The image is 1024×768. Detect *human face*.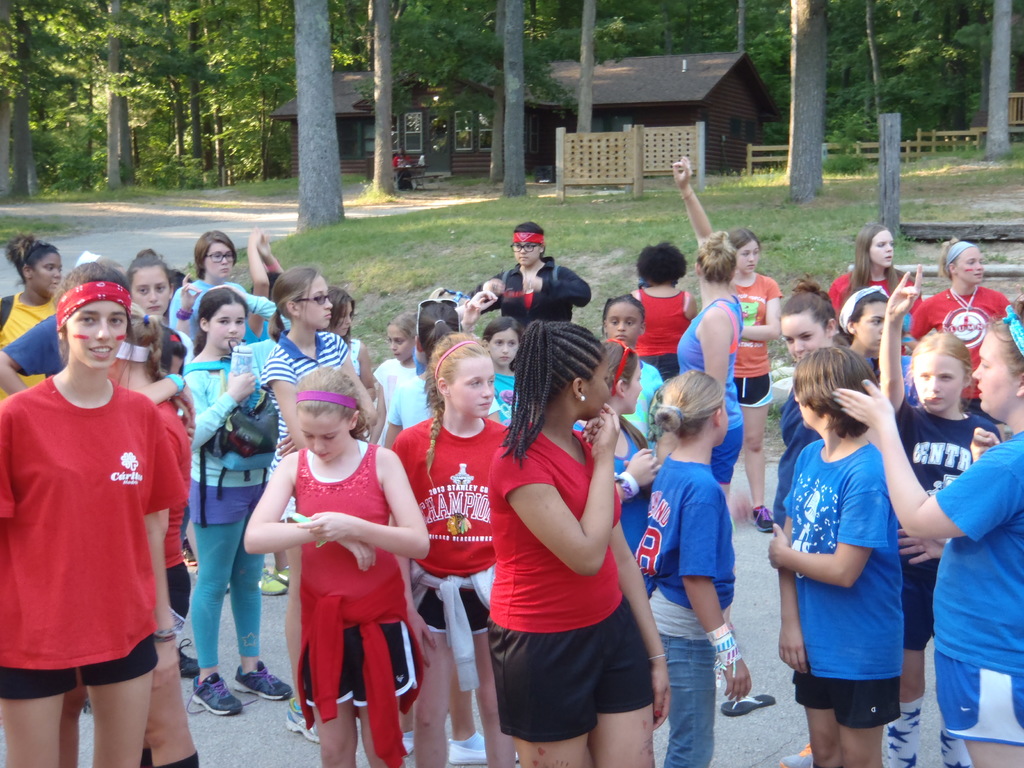
Detection: l=131, t=267, r=172, b=315.
